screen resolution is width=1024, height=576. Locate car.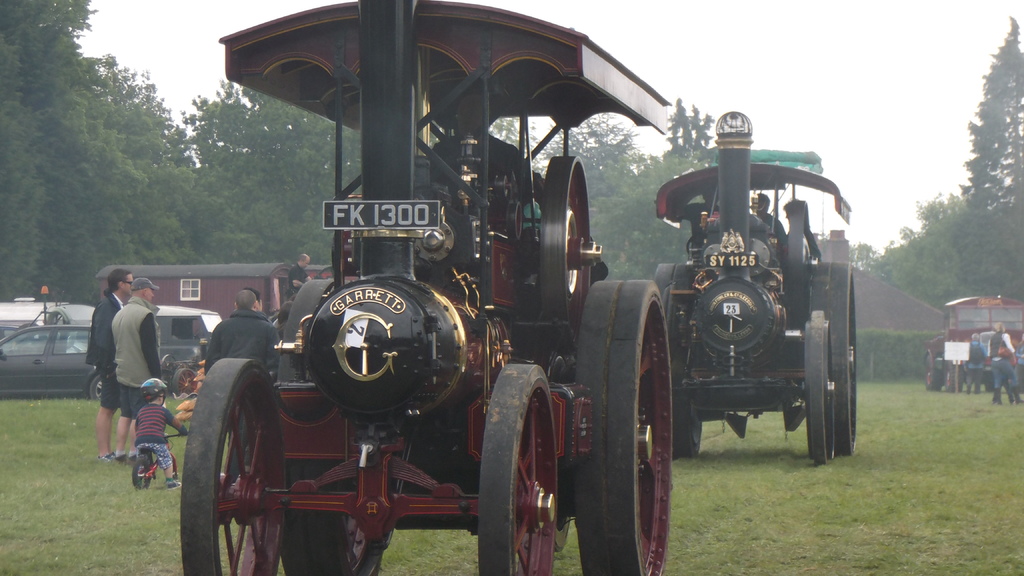
[0,322,107,403].
